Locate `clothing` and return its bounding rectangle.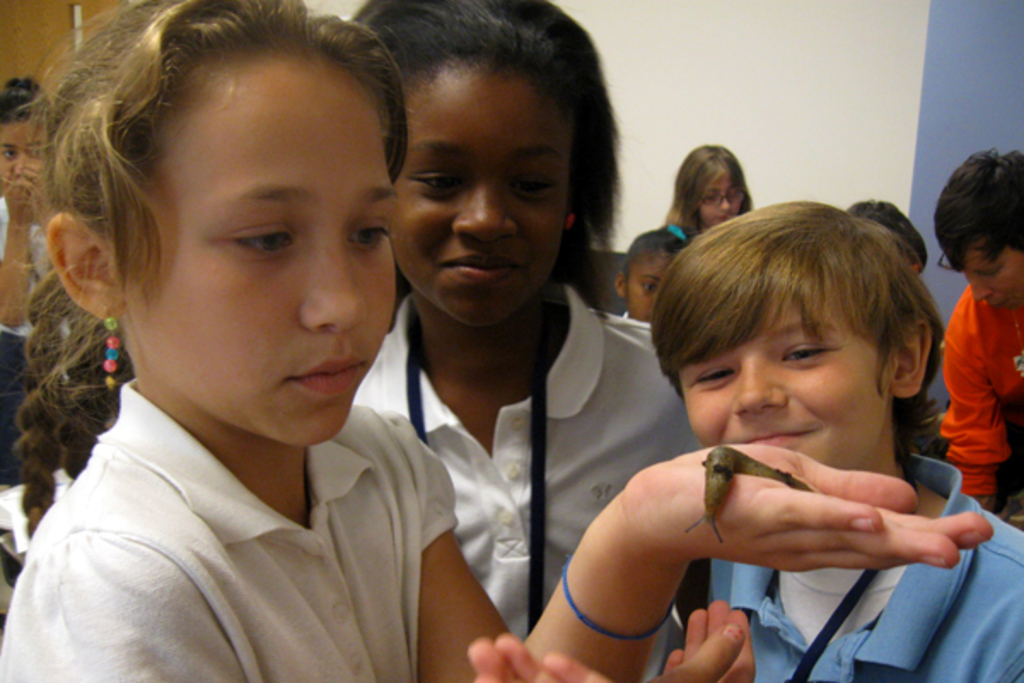
[left=935, top=278, right=1022, bottom=504].
